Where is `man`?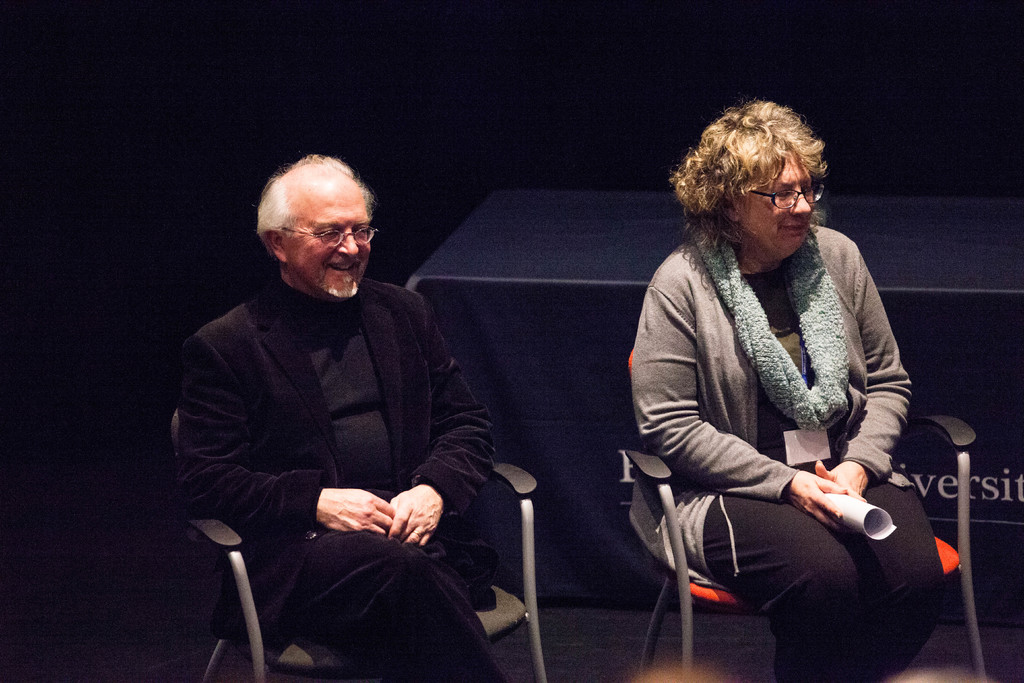
(171,147,511,682).
